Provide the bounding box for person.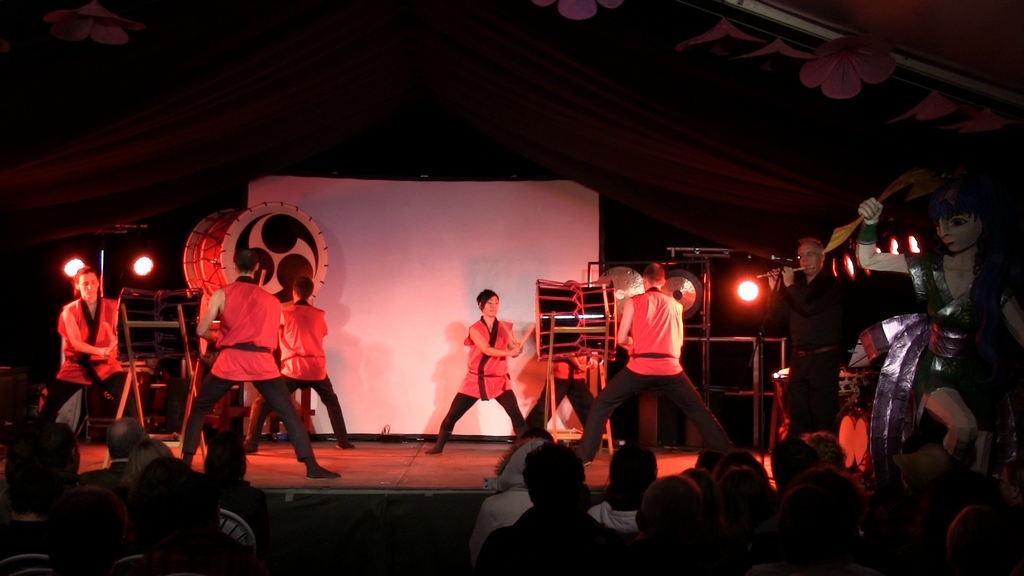
[188, 247, 335, 477].
